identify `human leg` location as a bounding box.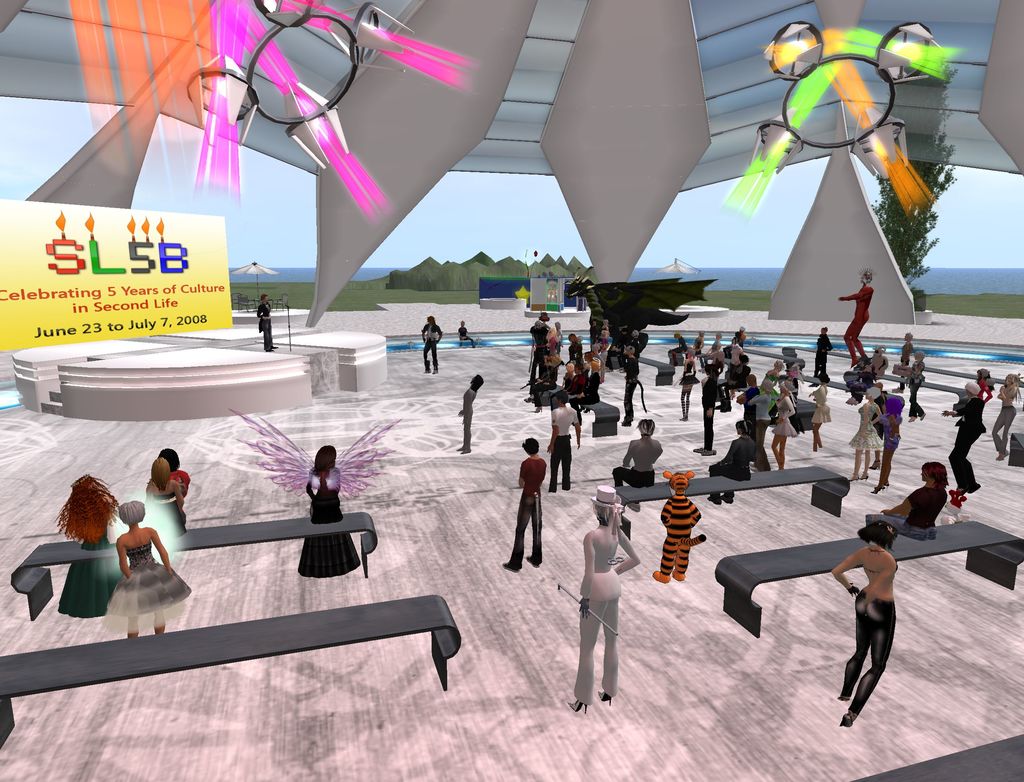
box(524, 493, 542, 569).
